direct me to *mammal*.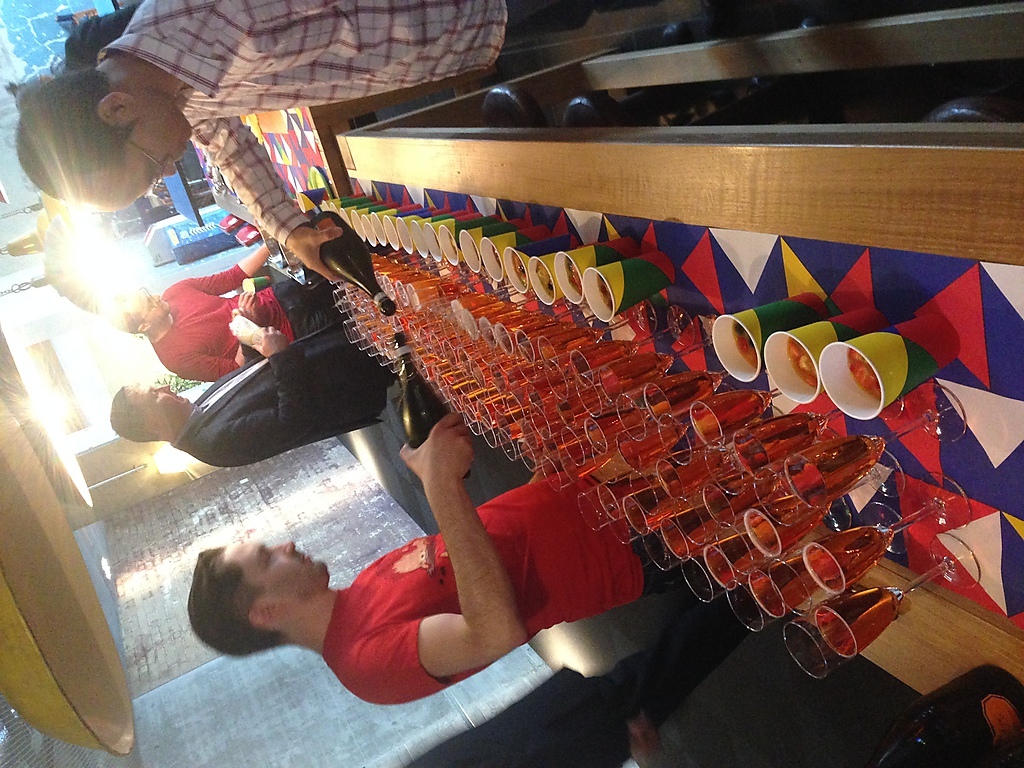
Direction: [left=103, top=228, right=339, bottom=389].
